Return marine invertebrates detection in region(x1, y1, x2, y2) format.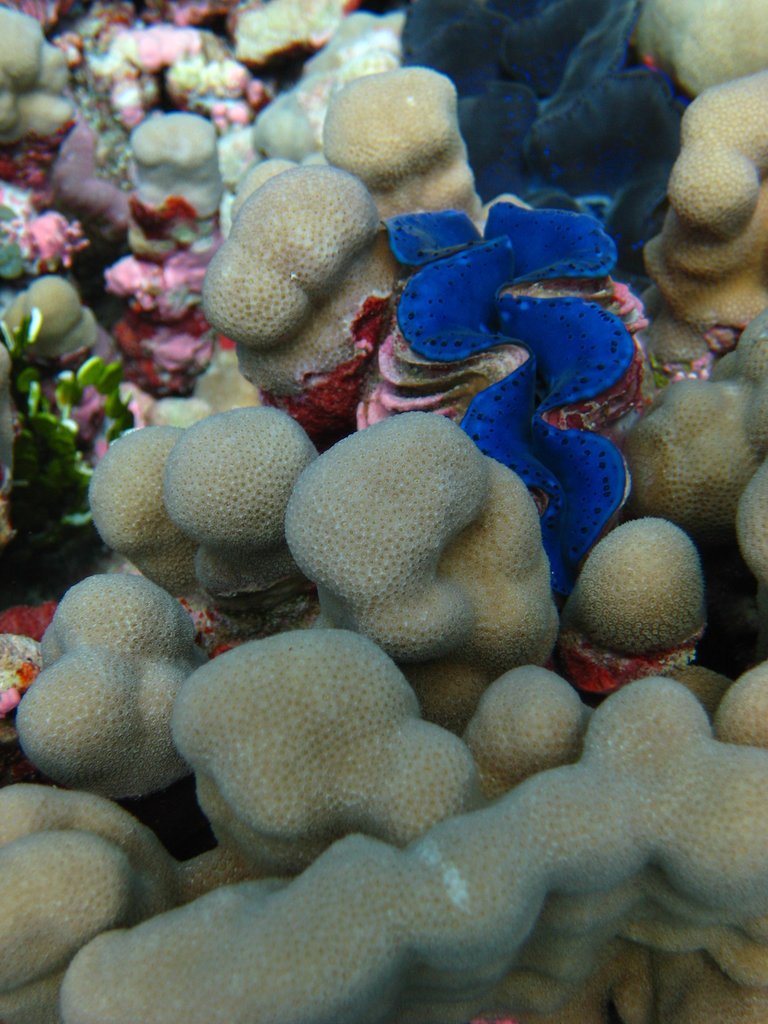
region(168, 397, 326, 627).
